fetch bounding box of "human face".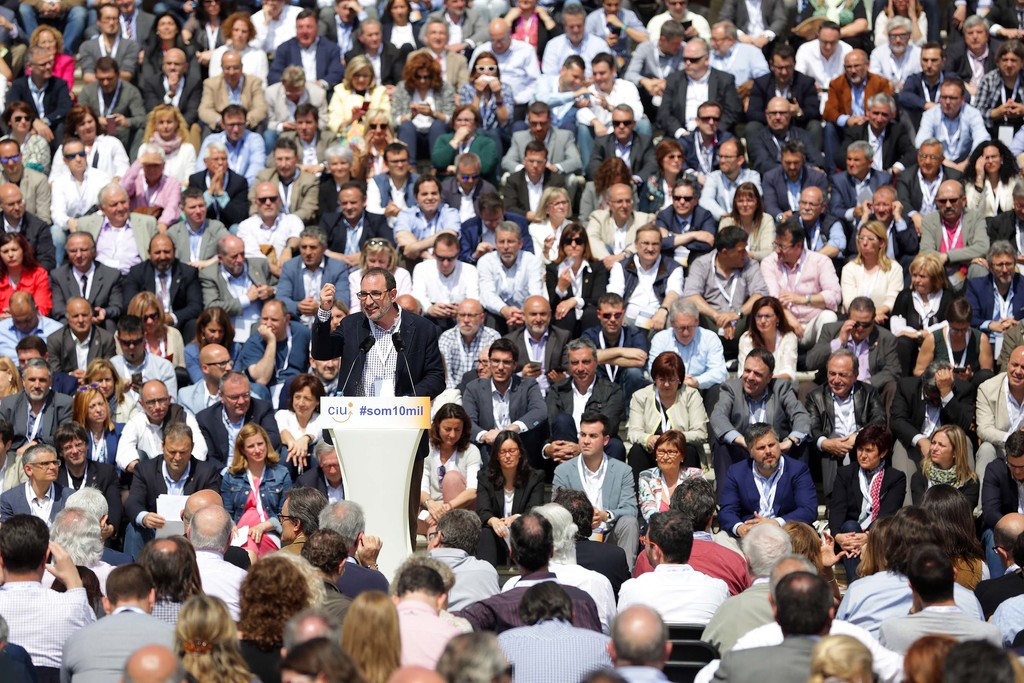
Bbox: detection(205, 324, 223, 345).
